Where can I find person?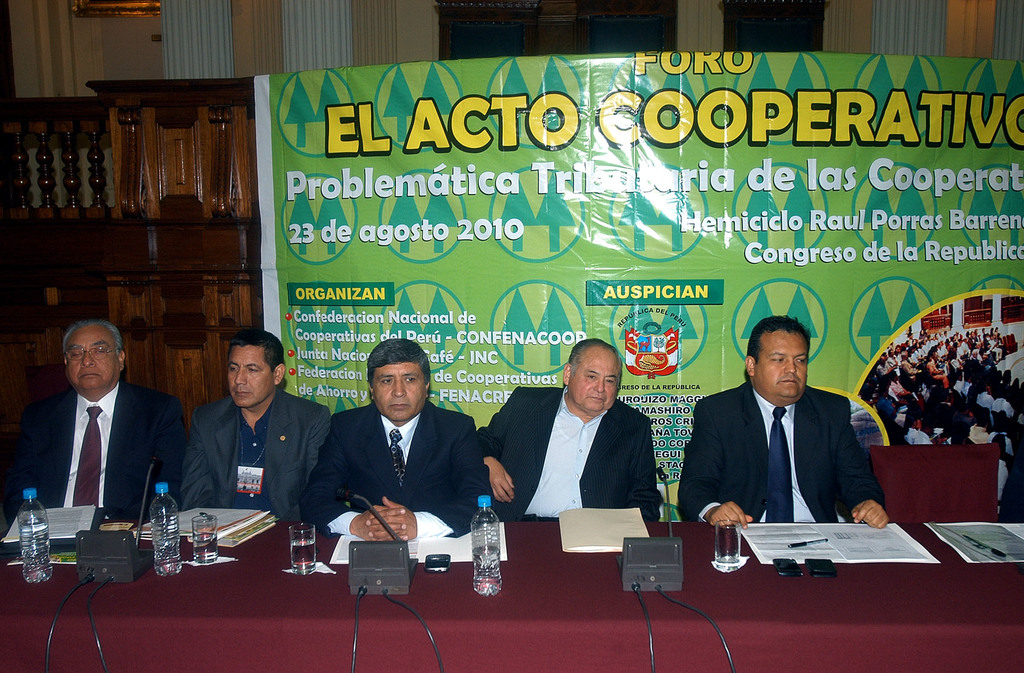
You can find it at l=171, t=330, r=337, b=524.
